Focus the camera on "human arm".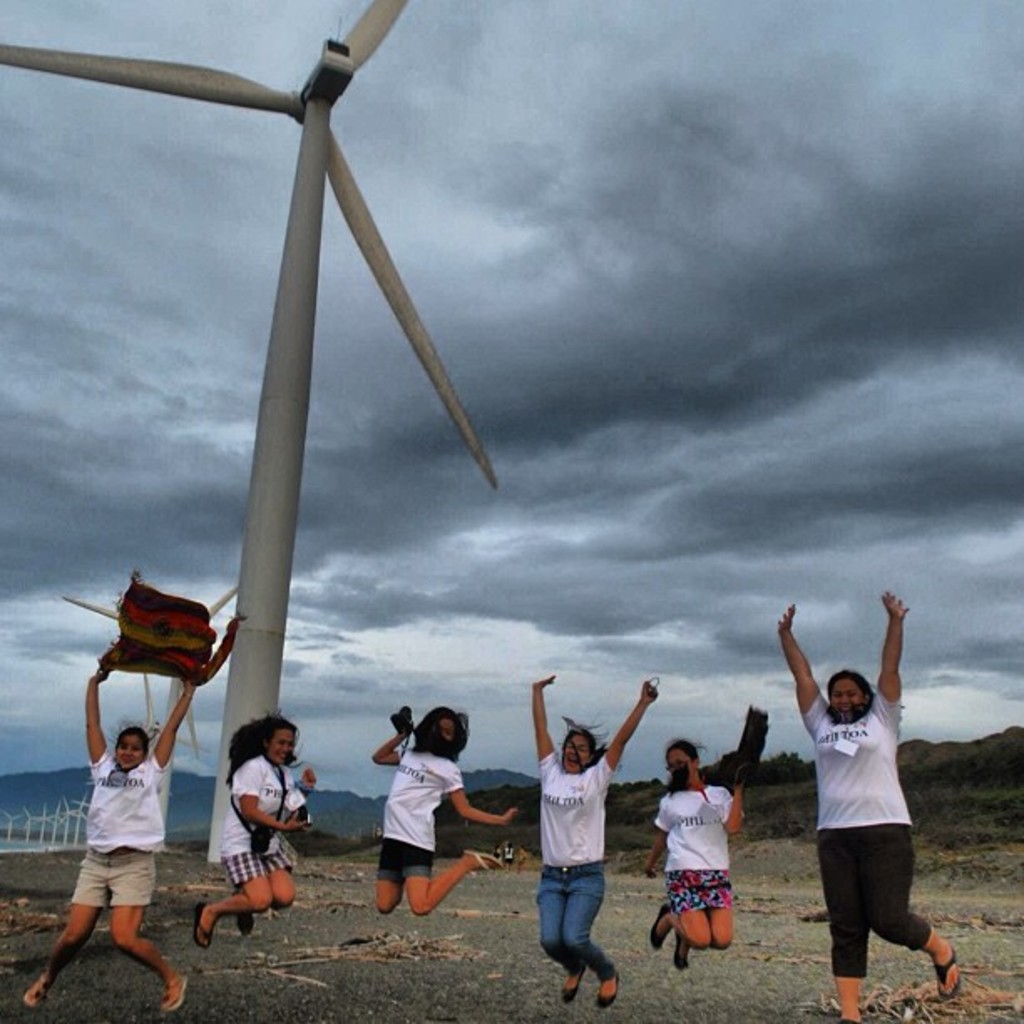
Focus region: (82,668,110,780).
